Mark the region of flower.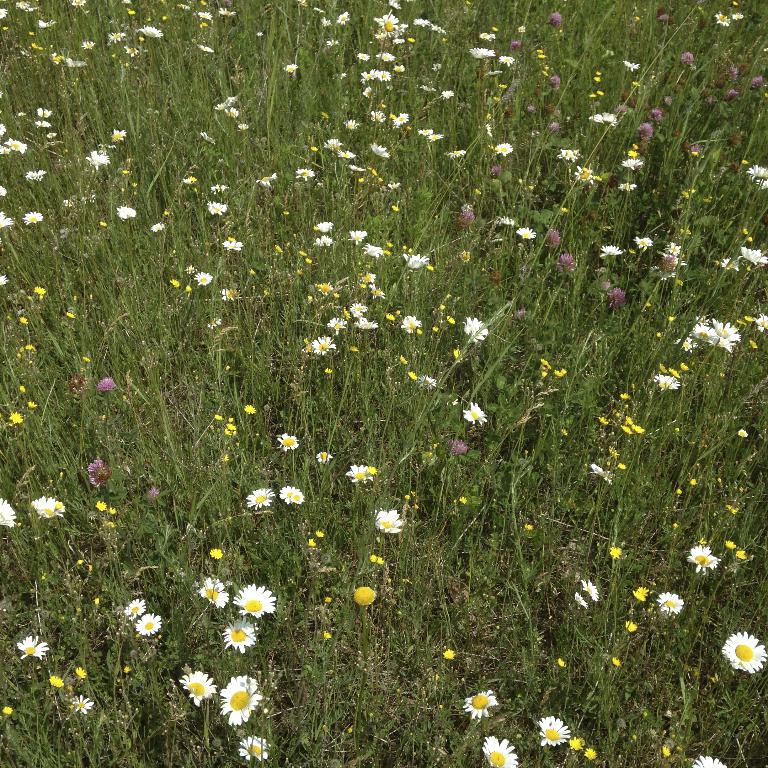
Region: box=[399, 251, 427, 272].
